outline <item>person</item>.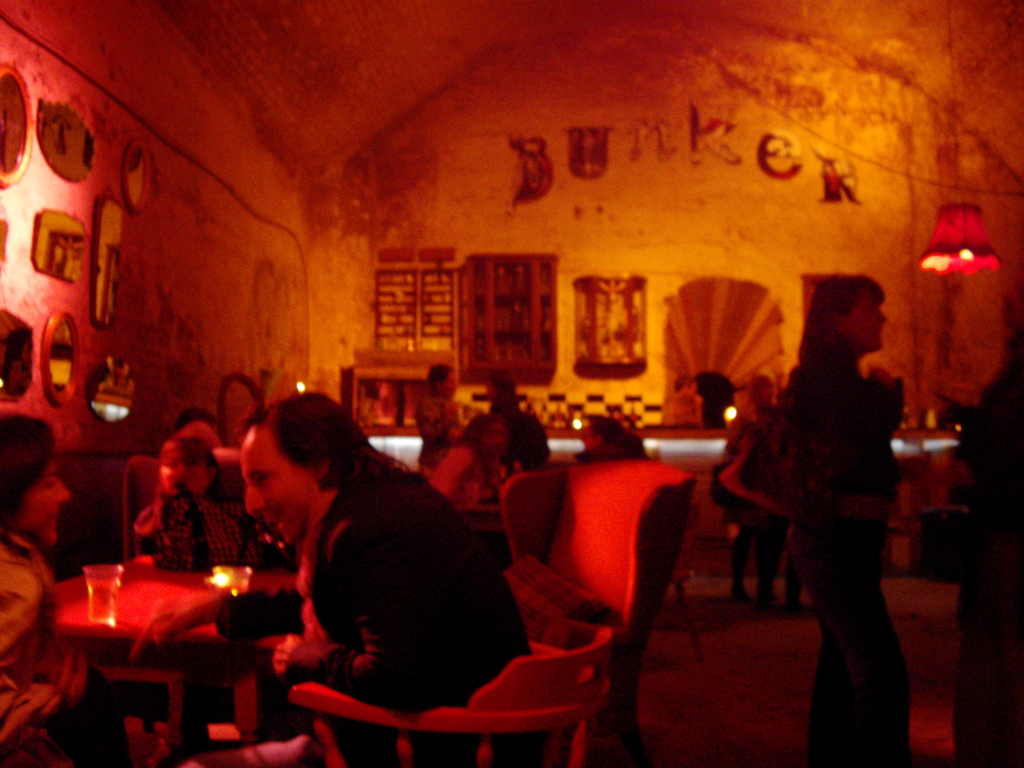
Outline: BBox(0, 404, 133, 767).
